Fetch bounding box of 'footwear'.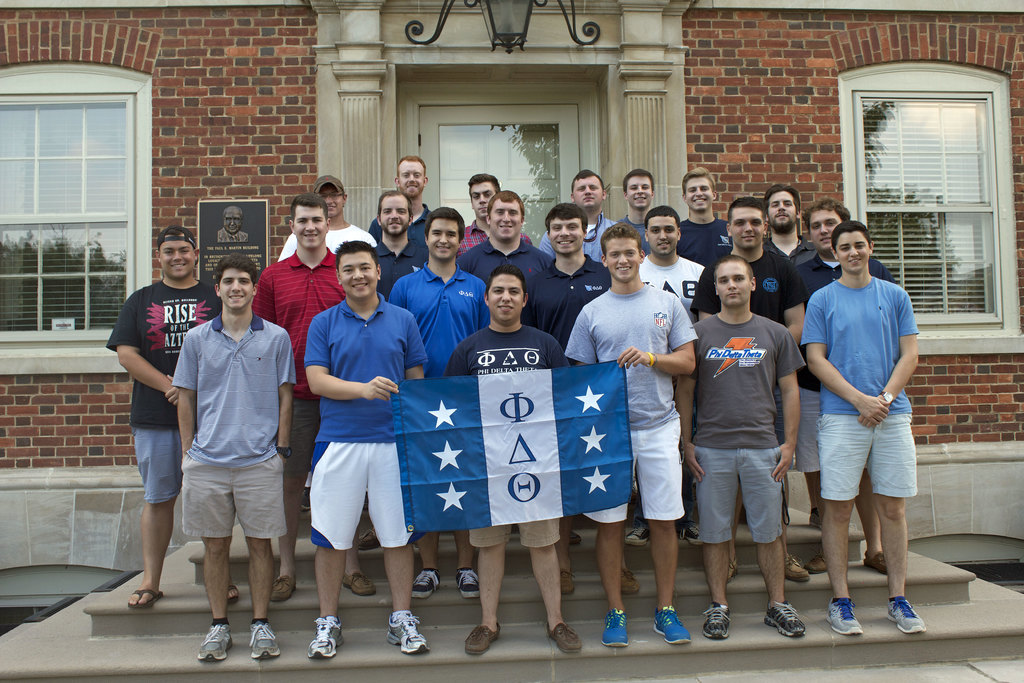
Bbox: select_region(301, 488, 307, 509).
